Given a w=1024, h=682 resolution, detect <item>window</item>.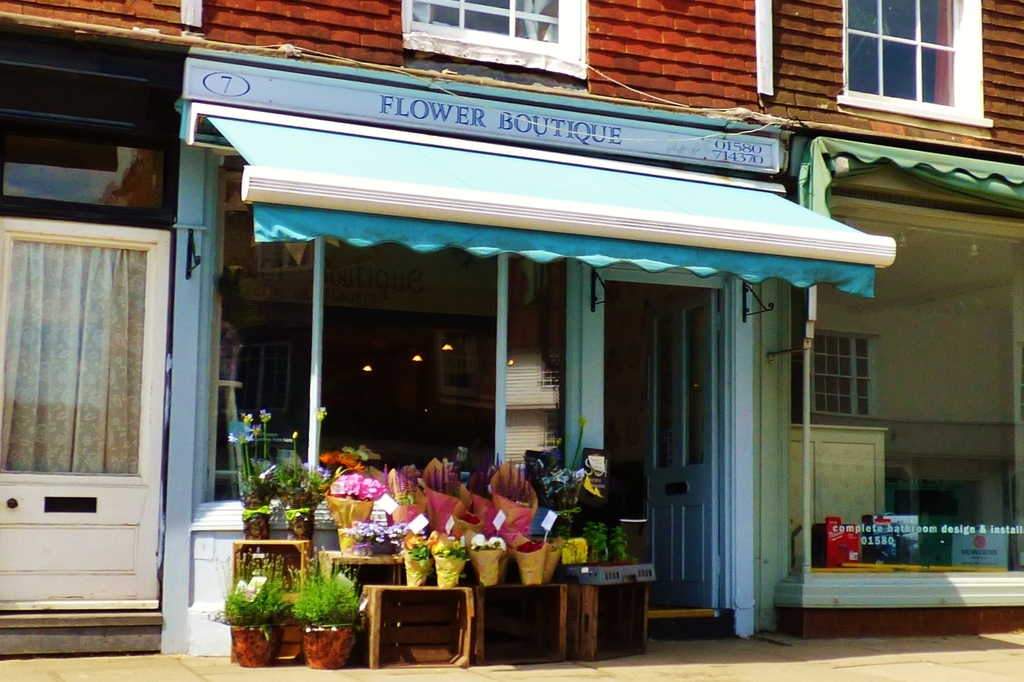
(left=861, top=6, right=969, bottom=102).
